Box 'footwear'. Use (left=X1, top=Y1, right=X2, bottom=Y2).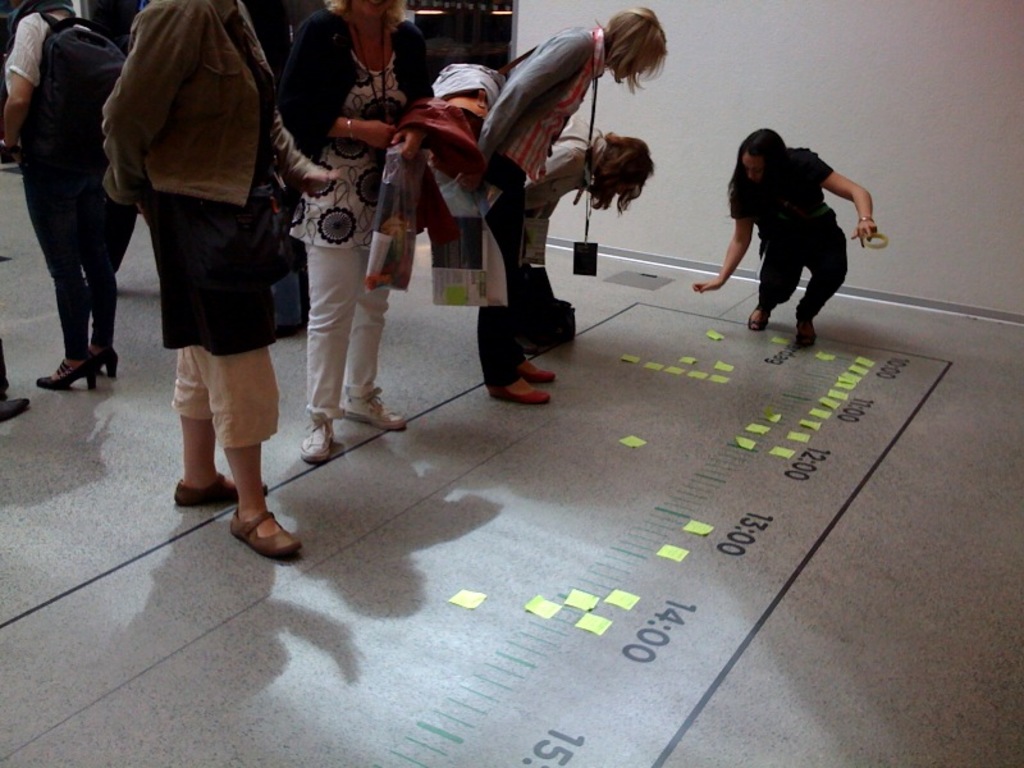
(left=484, top=375, right=556, bottom=401).
